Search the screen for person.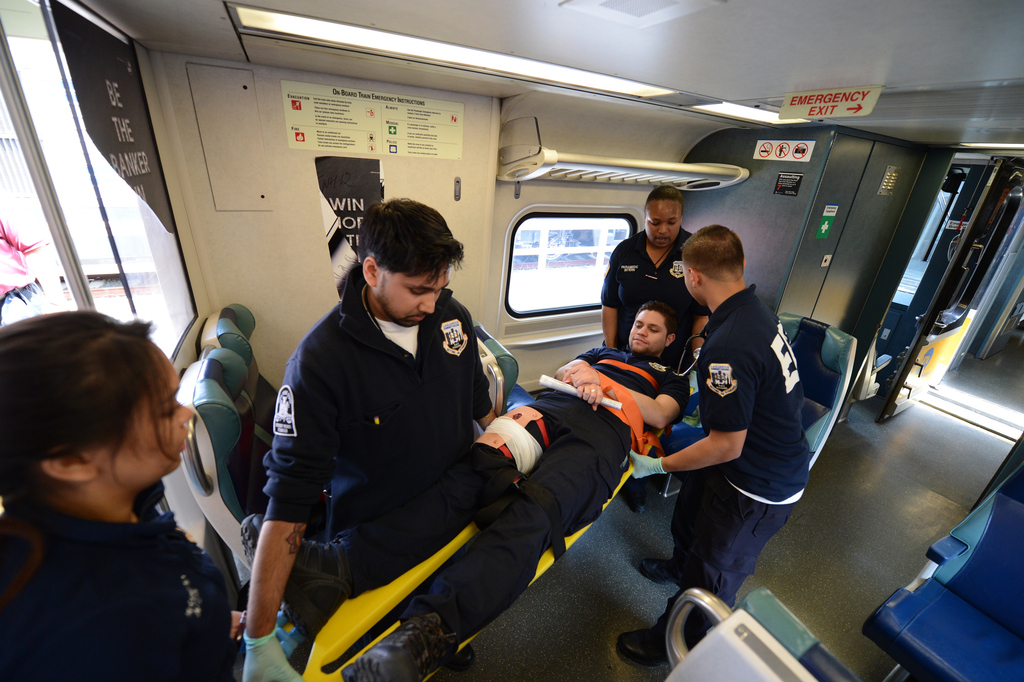
Found at (0, 287, 221, 680).
